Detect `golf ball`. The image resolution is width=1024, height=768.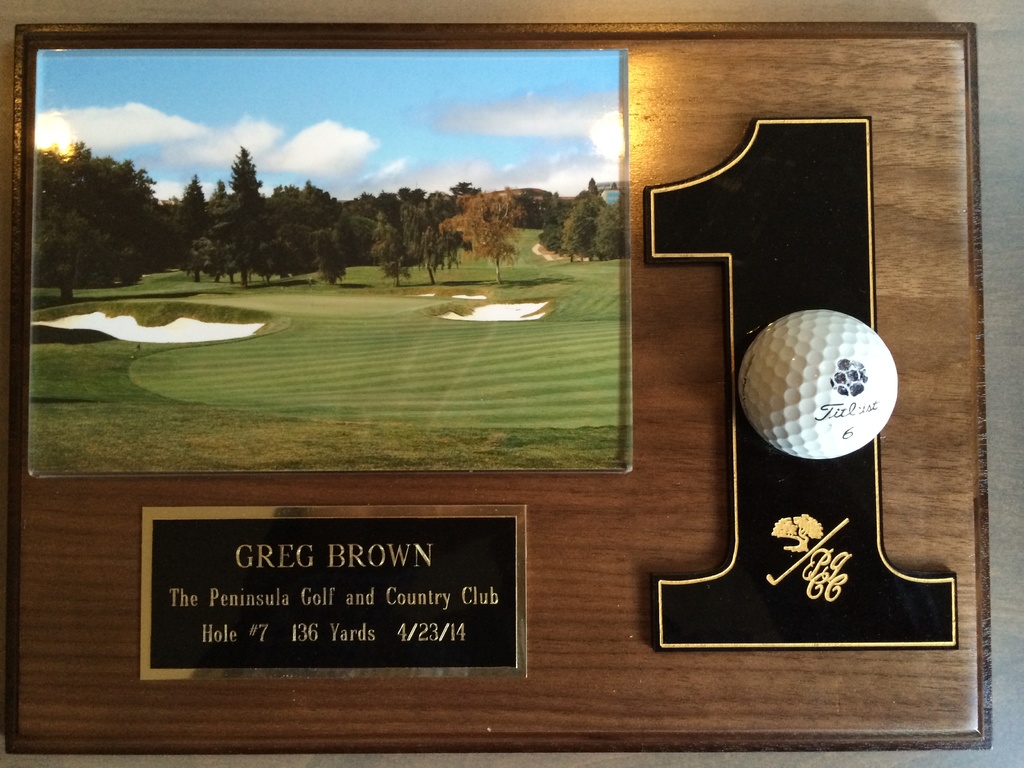
[left=719, top=308, right=904, bottom=468].
